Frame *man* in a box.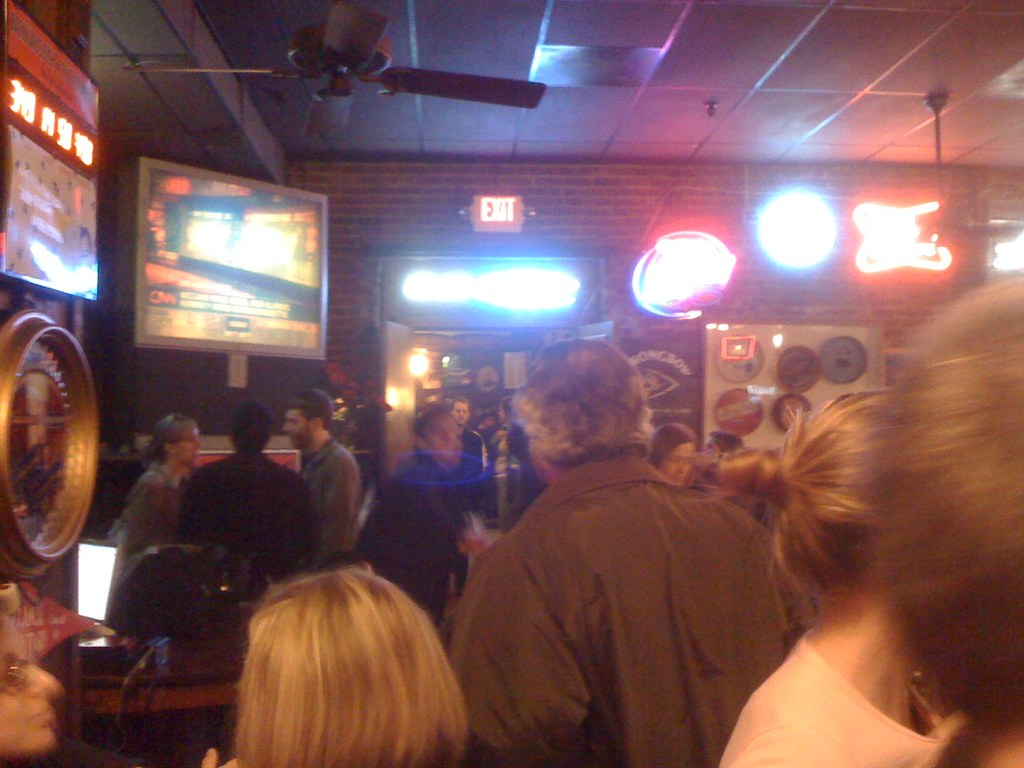
x1=446, y1=396, x2=488, y2=496.
